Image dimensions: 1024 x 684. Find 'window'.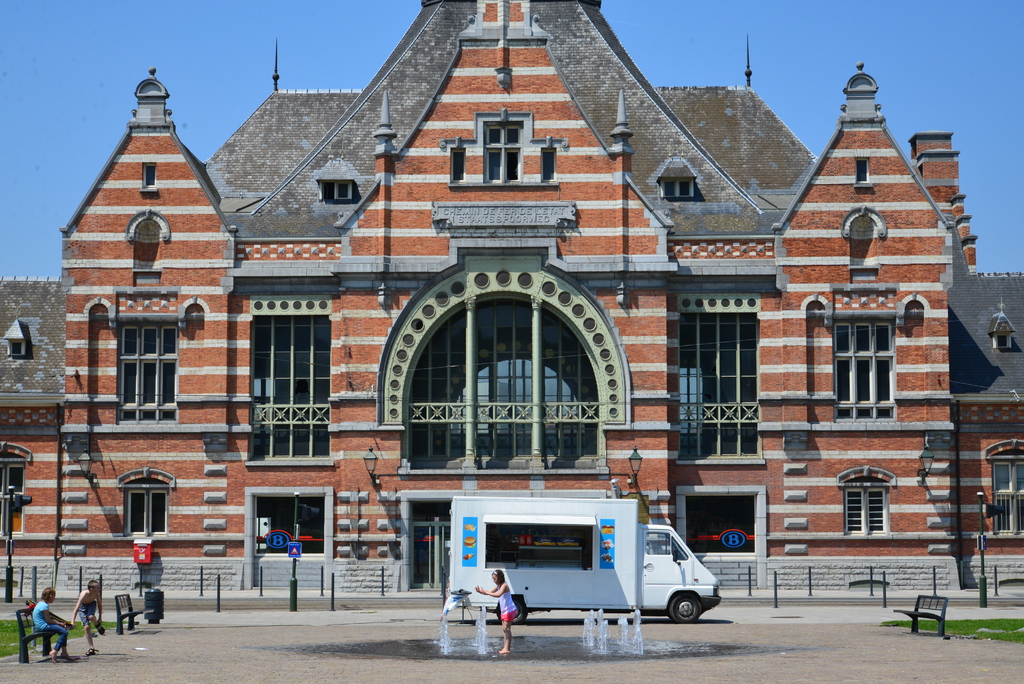
543,146,555,184.
